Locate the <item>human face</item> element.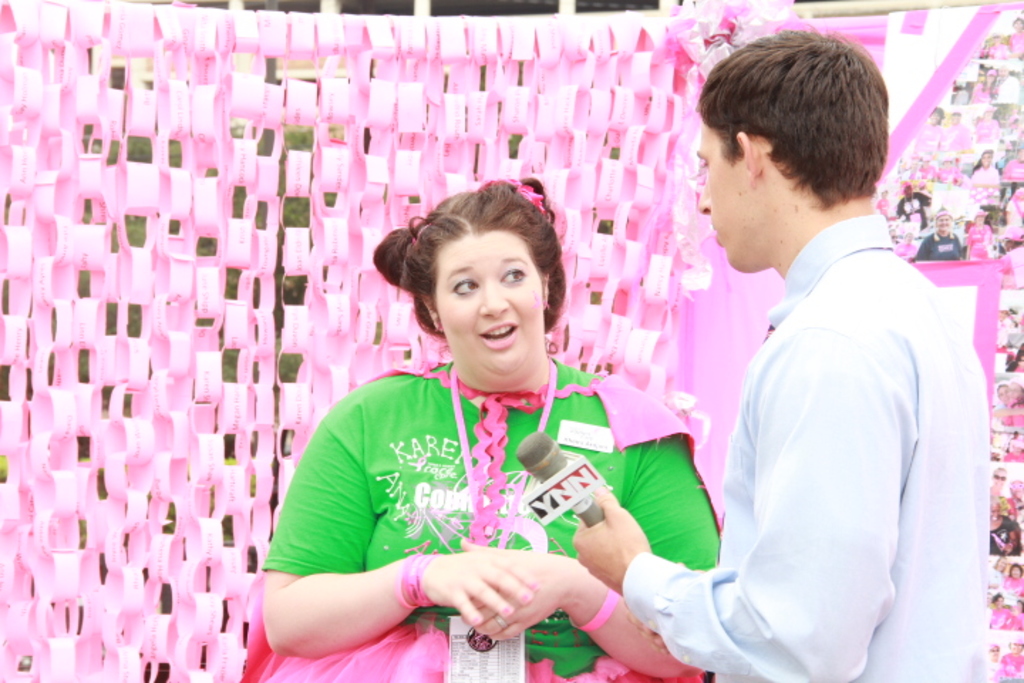
Element bbox: select_region(434, 233, 549, 373).
